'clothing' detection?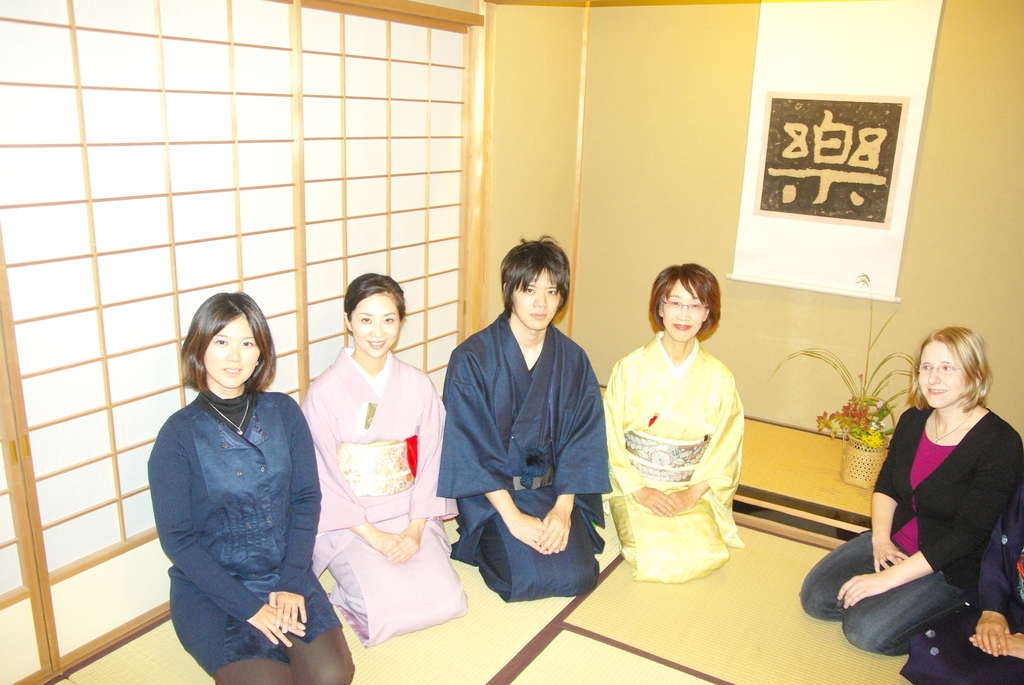
[left=298, top=343, right=471, bottom=649]
